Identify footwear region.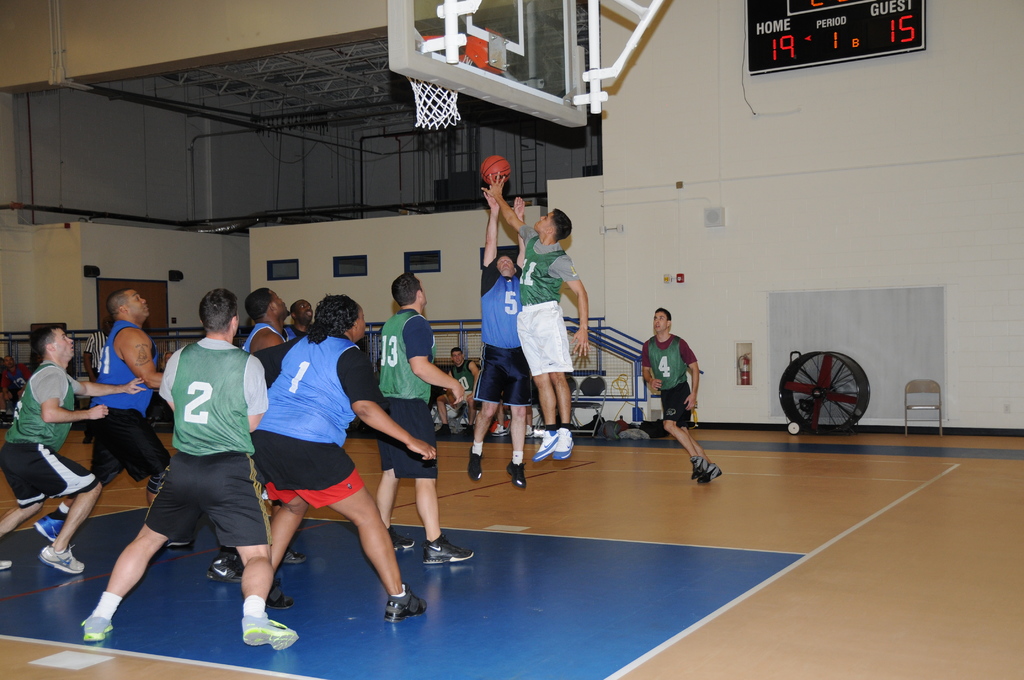
Region: BBox(383, 581, 428, 624).
